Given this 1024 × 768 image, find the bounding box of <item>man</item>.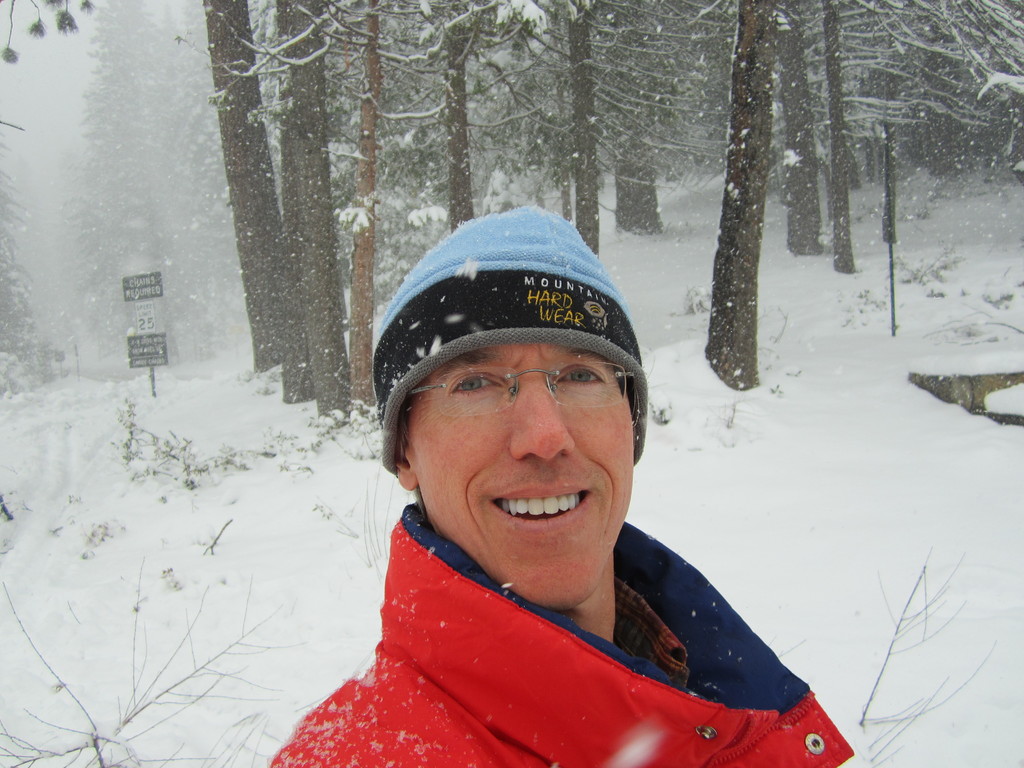
bbox=(213, 191, 902, 764).
